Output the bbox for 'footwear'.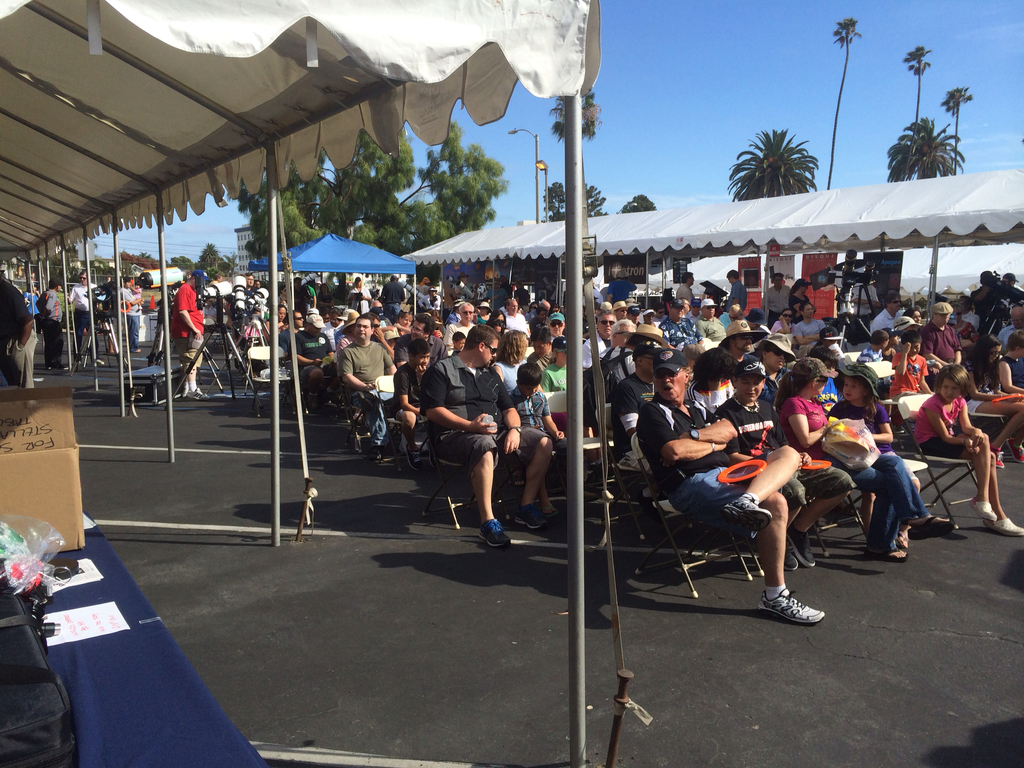
[x1=1002, y1=433, x2=1023, y2=463].
